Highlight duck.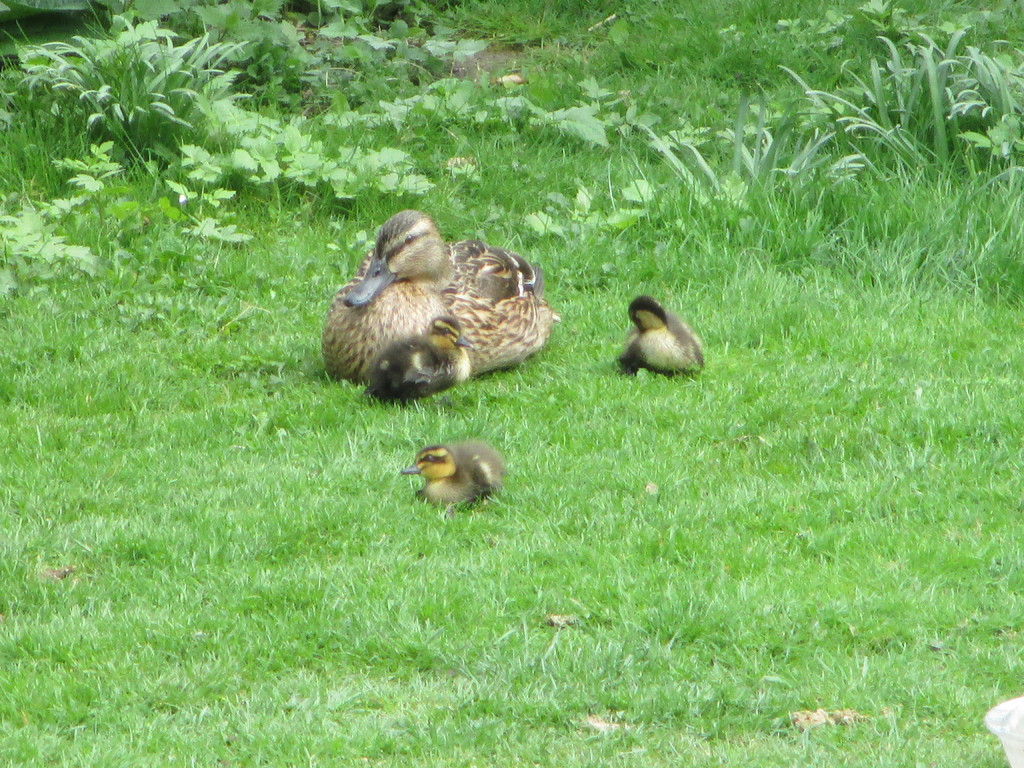
Highlighted region: (left=626, top=300, right=700, bottom=376).
